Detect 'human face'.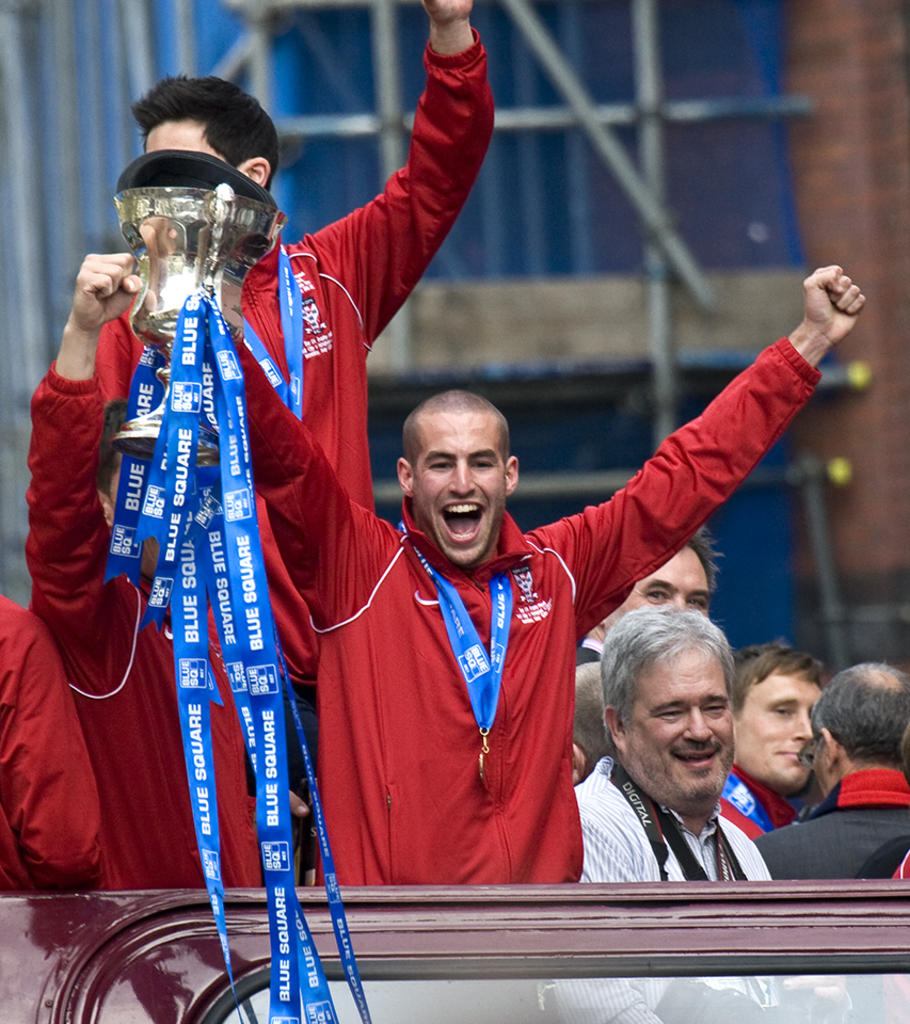
Detected at BBox(609, 544, 706, 622).
